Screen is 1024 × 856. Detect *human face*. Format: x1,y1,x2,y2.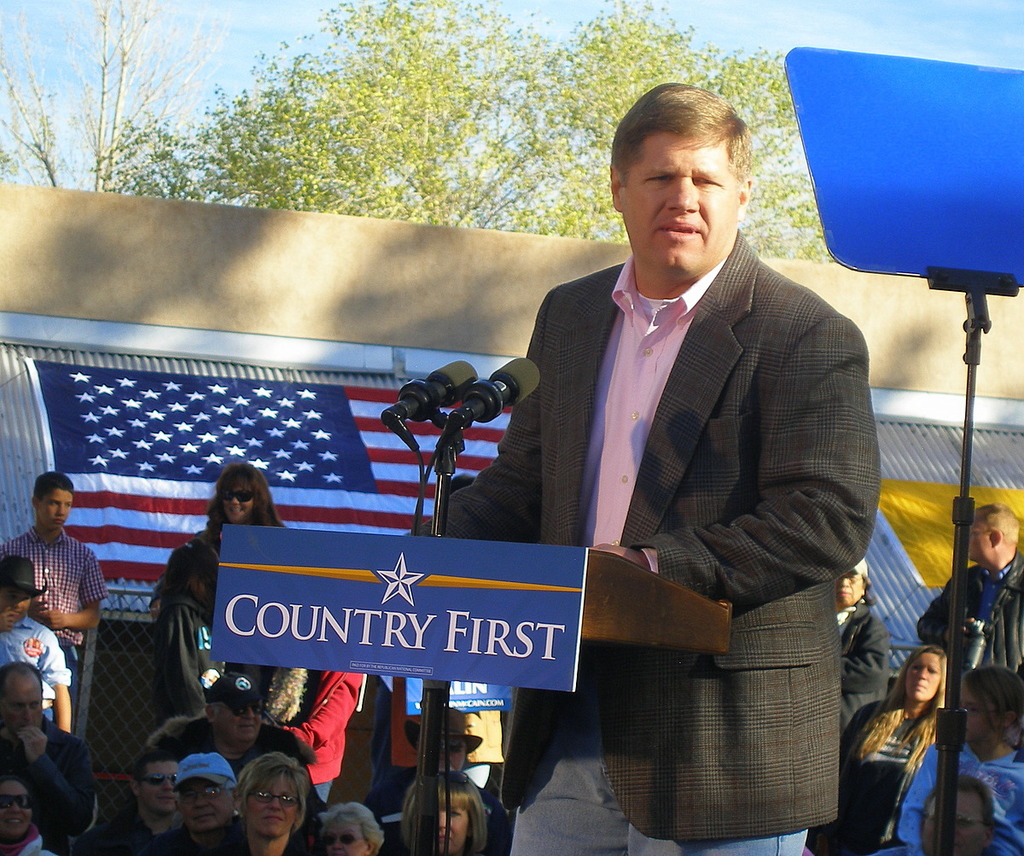
175,777,236,831.
